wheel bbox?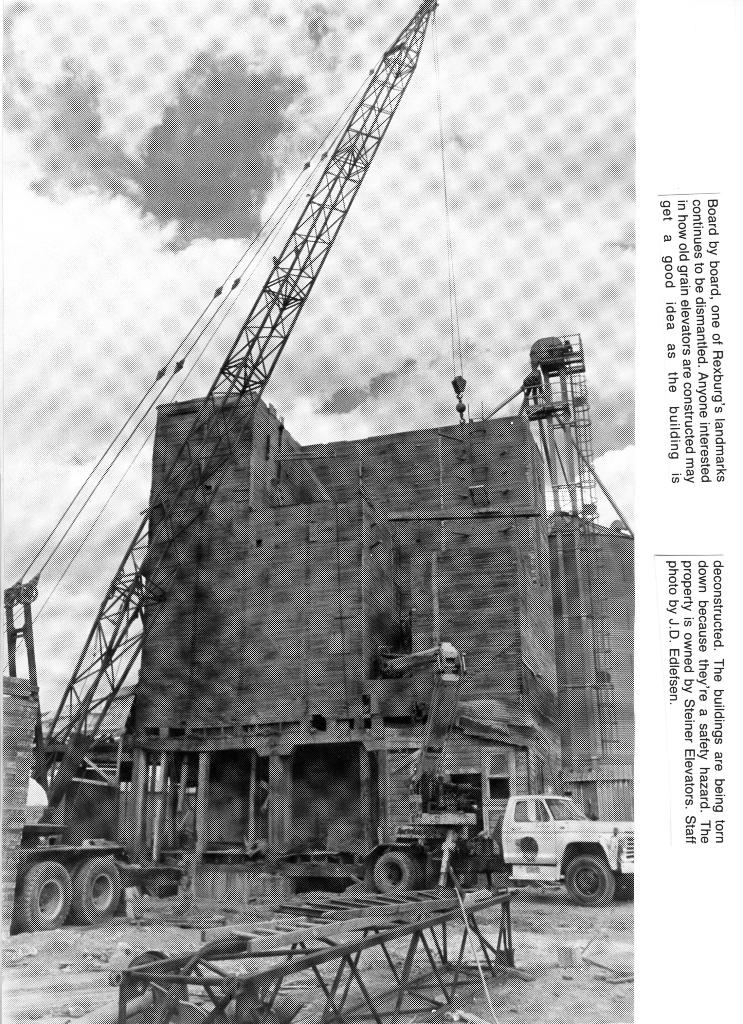
x1=19 y1=860 x2=75 y2=930
